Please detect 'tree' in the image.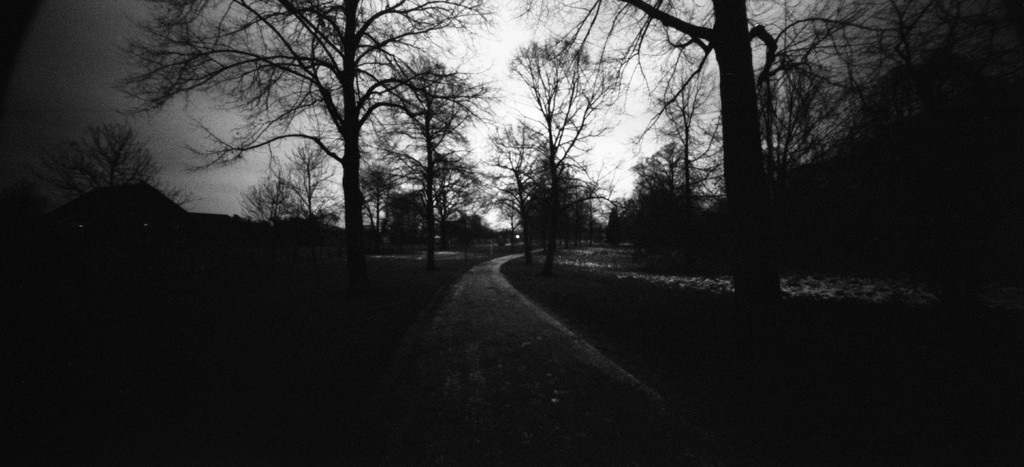
select_region(31, 114, 196, 207).
